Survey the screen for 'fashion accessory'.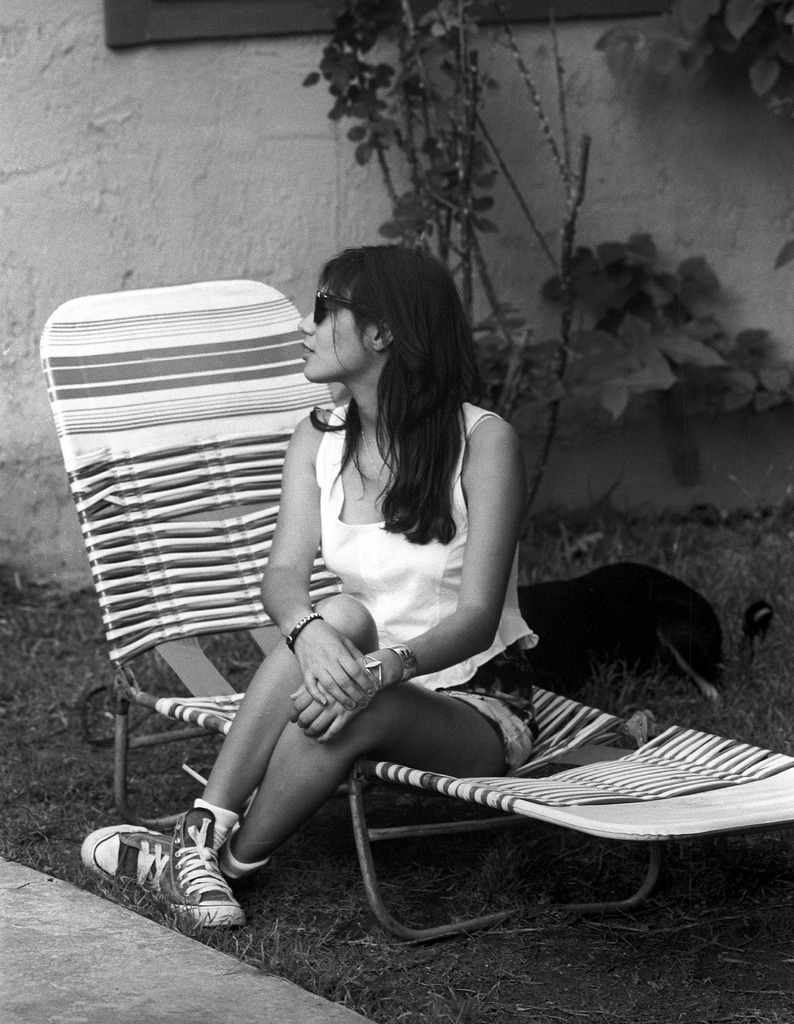
Survey found: 387/644/417/682.
